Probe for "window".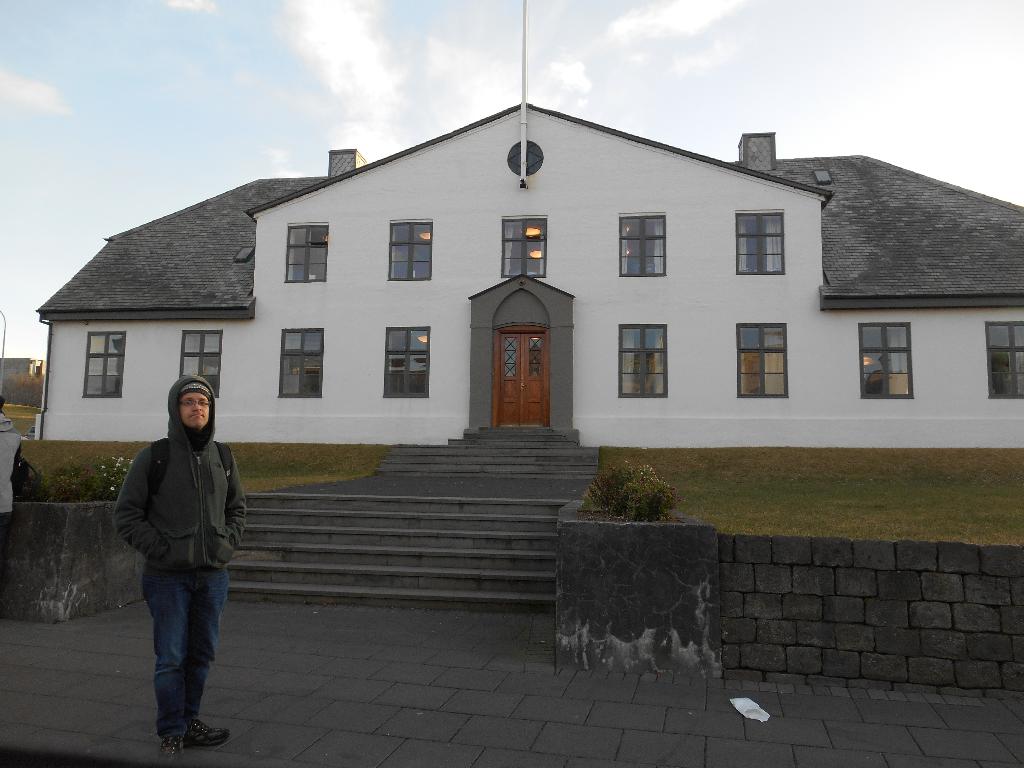
Probe result: (left=732, top=321, right=786, bottom=403).
